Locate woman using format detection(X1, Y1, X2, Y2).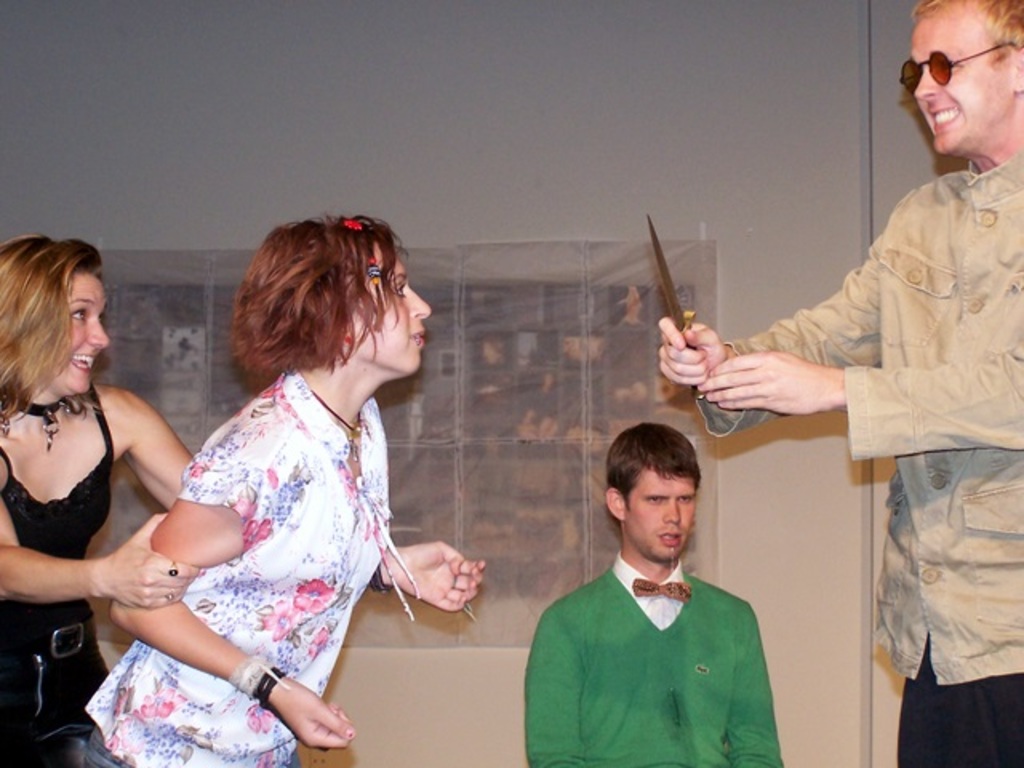
detection(114, 190, 448, 767).
